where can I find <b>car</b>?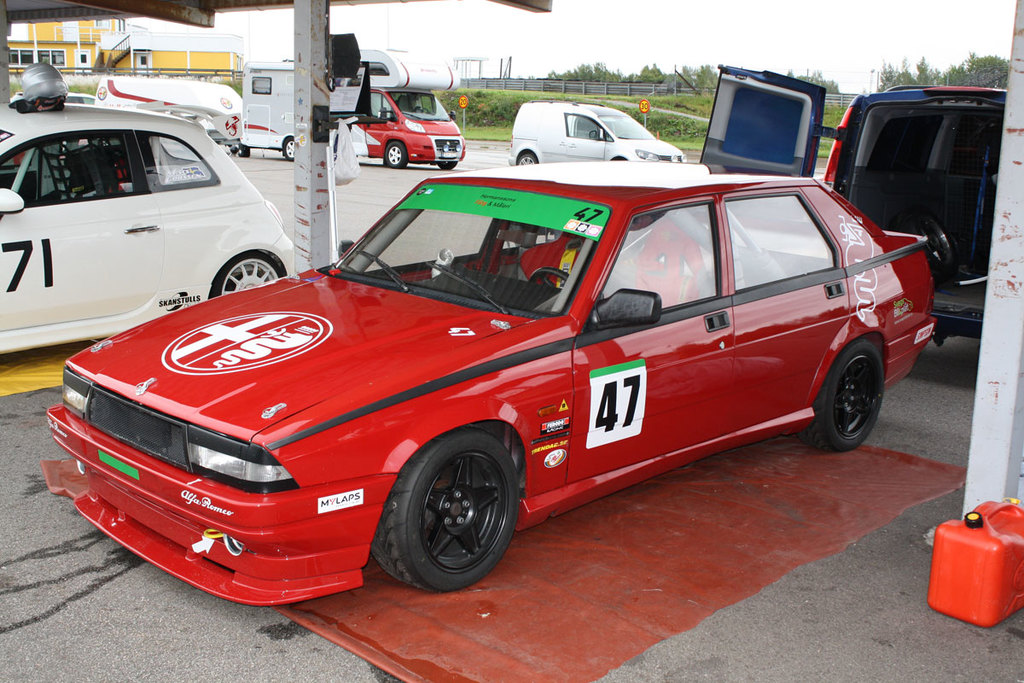
You can find it at {"x1": 503, "y1": 103, "x2": 684, "y2": 166}.
